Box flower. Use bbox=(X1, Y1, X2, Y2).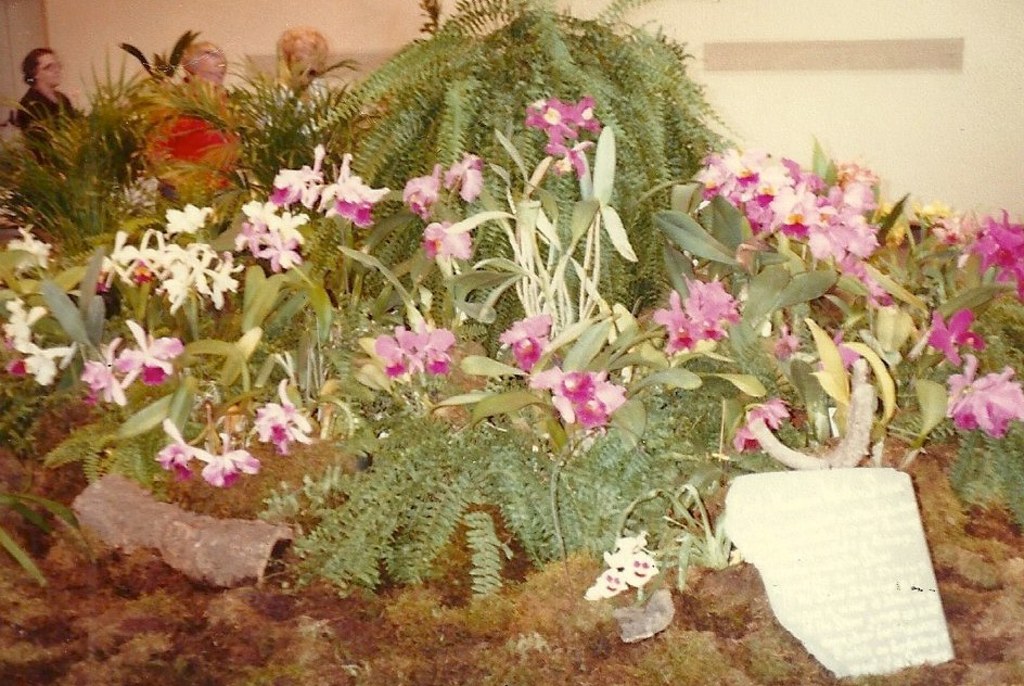
bbox=(405, 166, 443, 216).
